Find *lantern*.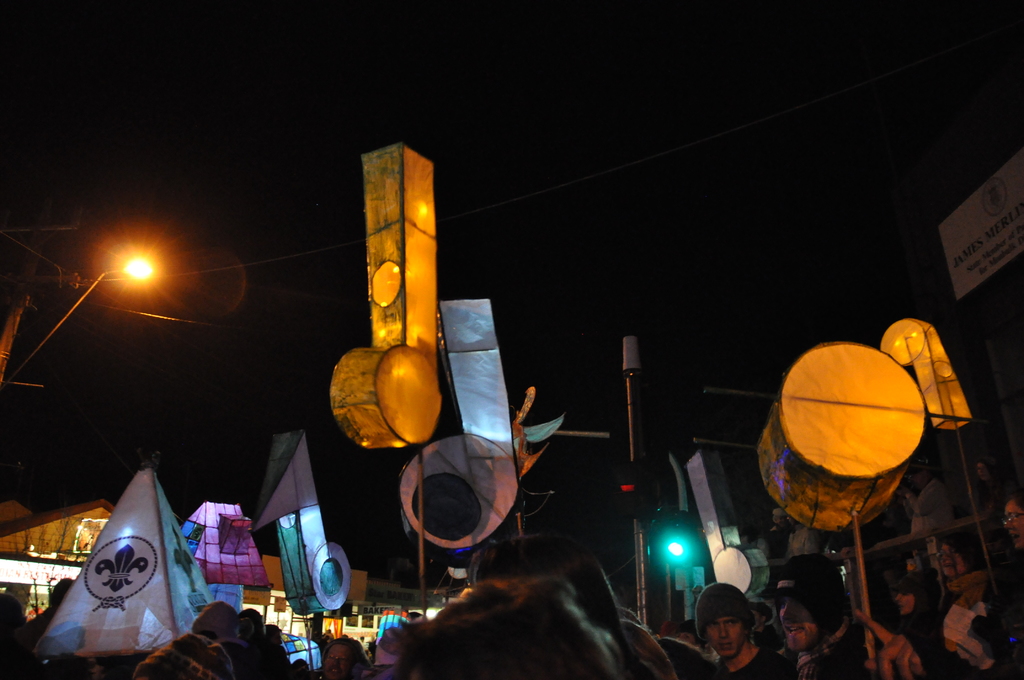
<box>753,342,925,531</box>.
